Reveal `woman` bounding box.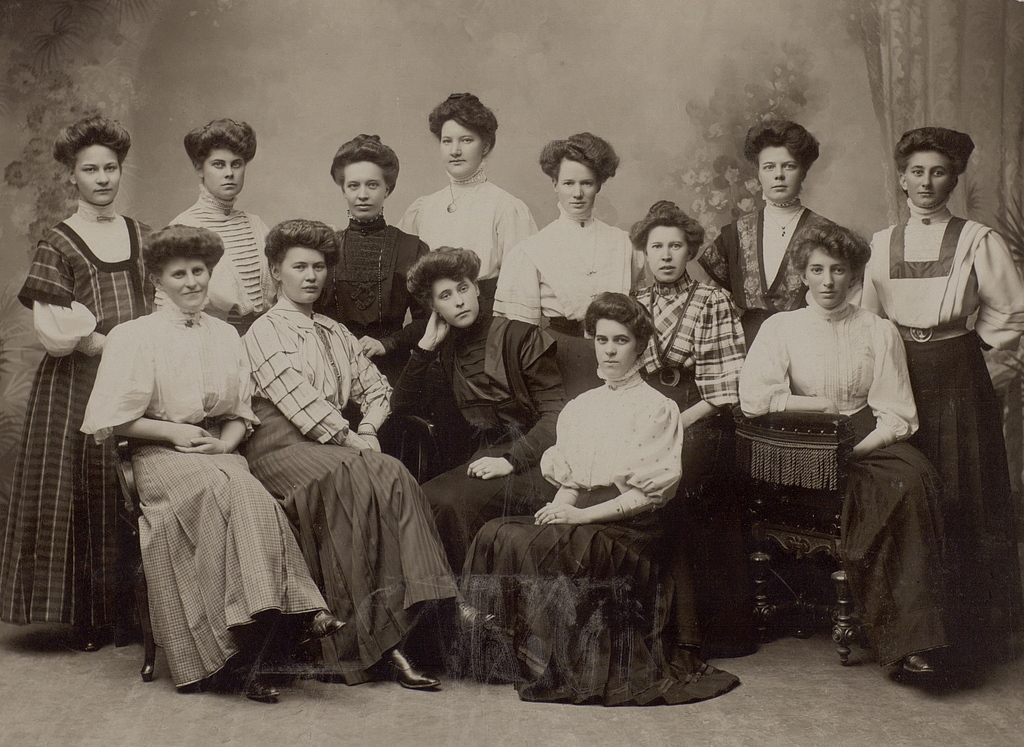
Revealed: <bbox>486, 127, 647, 402</bbox>.
